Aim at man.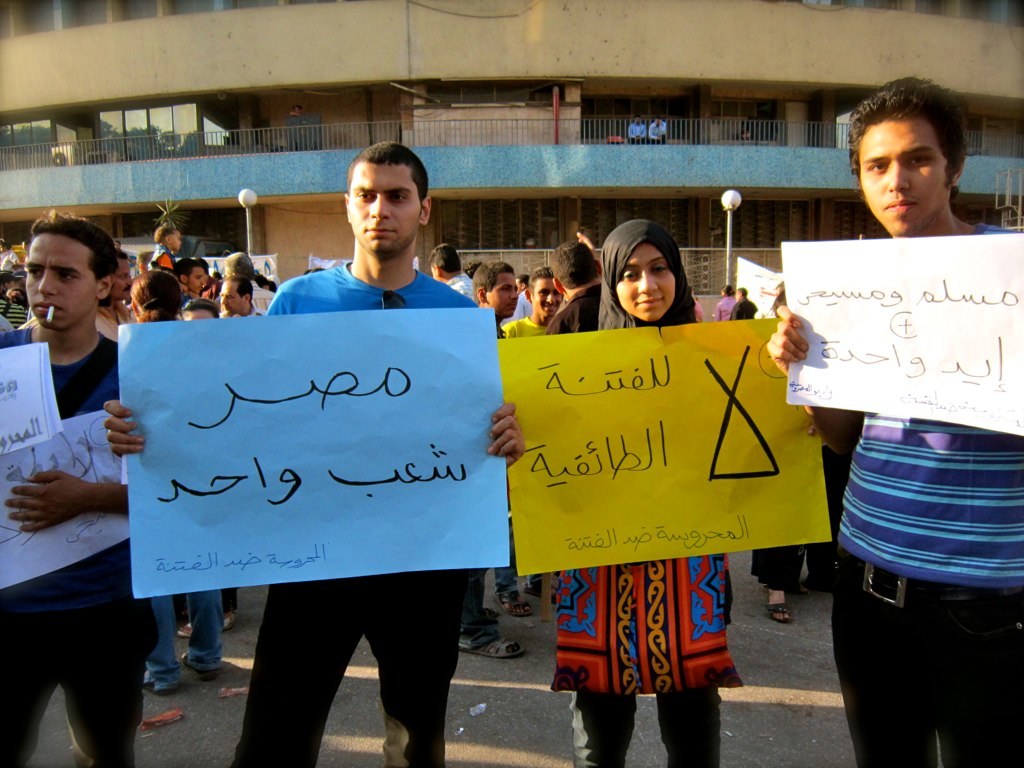
Aimed at Rect(222, 278, 270, 317).
